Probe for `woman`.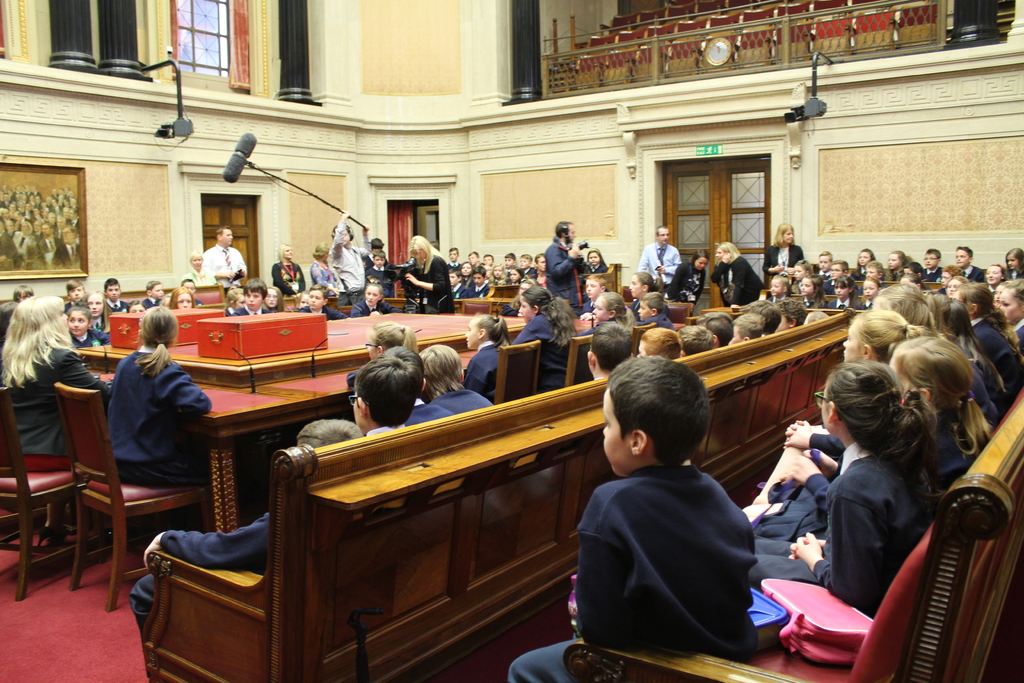
Probe result: locate(669, 245, 705, 317).
